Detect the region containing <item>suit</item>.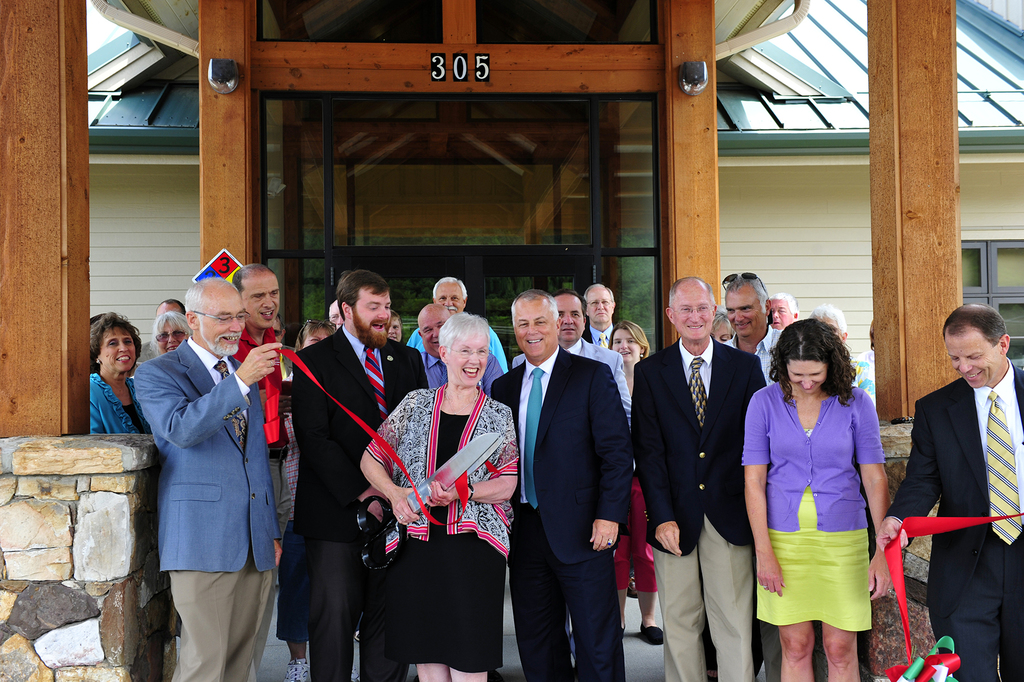
box=[884, 360, 1023, 681].
